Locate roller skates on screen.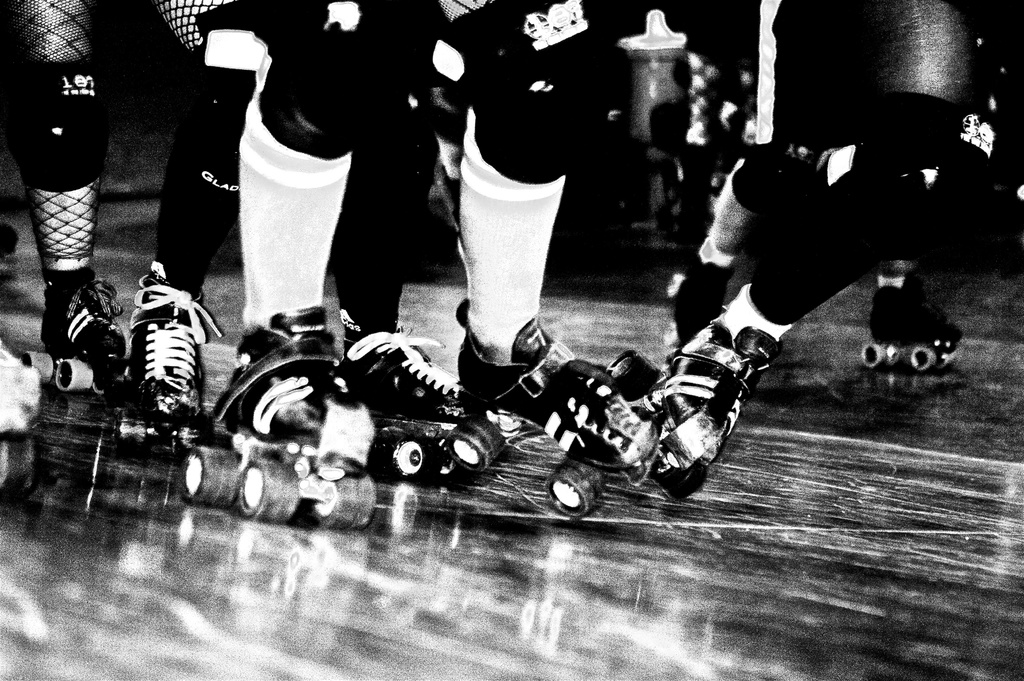
On screen at x1=440, y1=298, x2=655, y2=517.
